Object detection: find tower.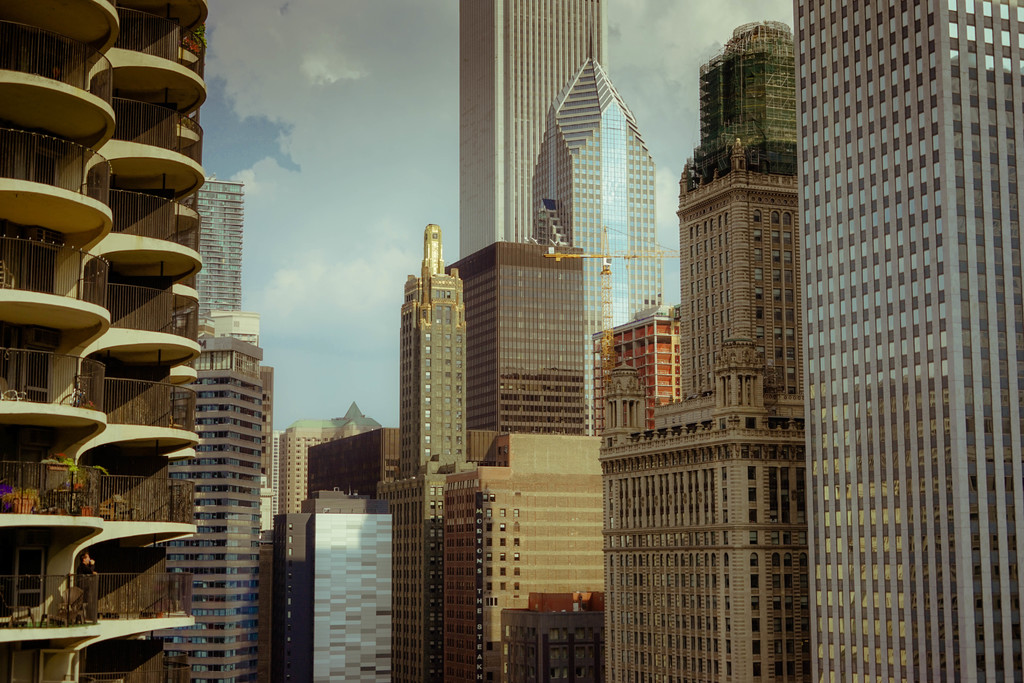
left=395, top=230, right=490, bottom=682.
